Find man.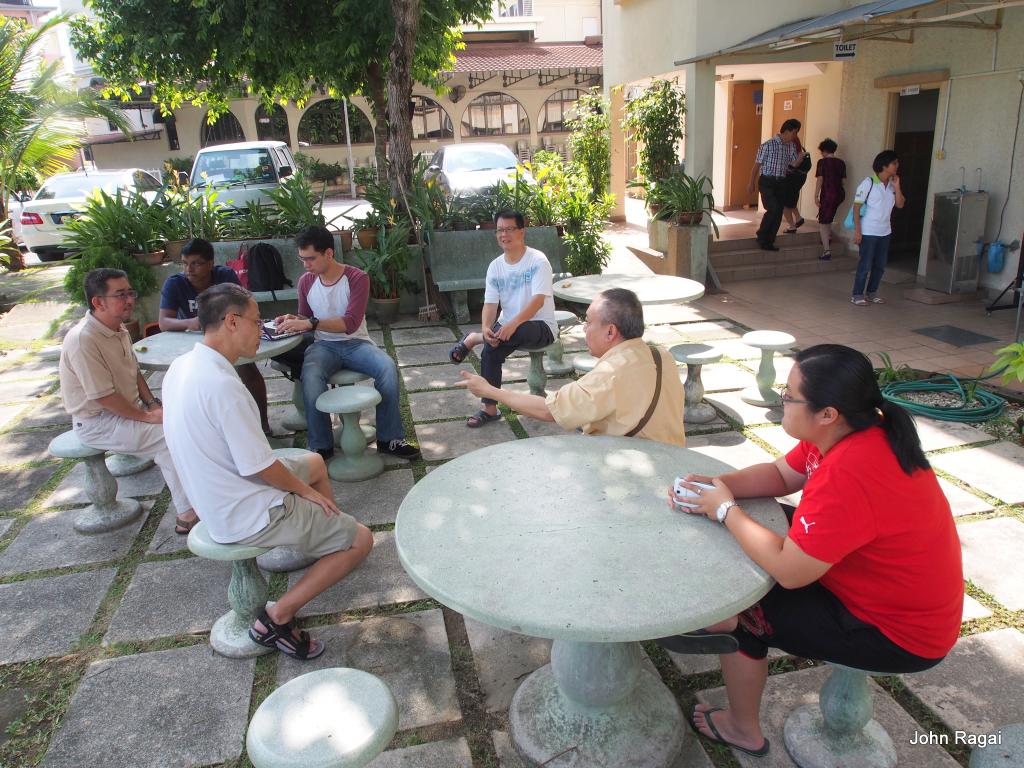
left=449, top=287, right=687, bottom=455.
